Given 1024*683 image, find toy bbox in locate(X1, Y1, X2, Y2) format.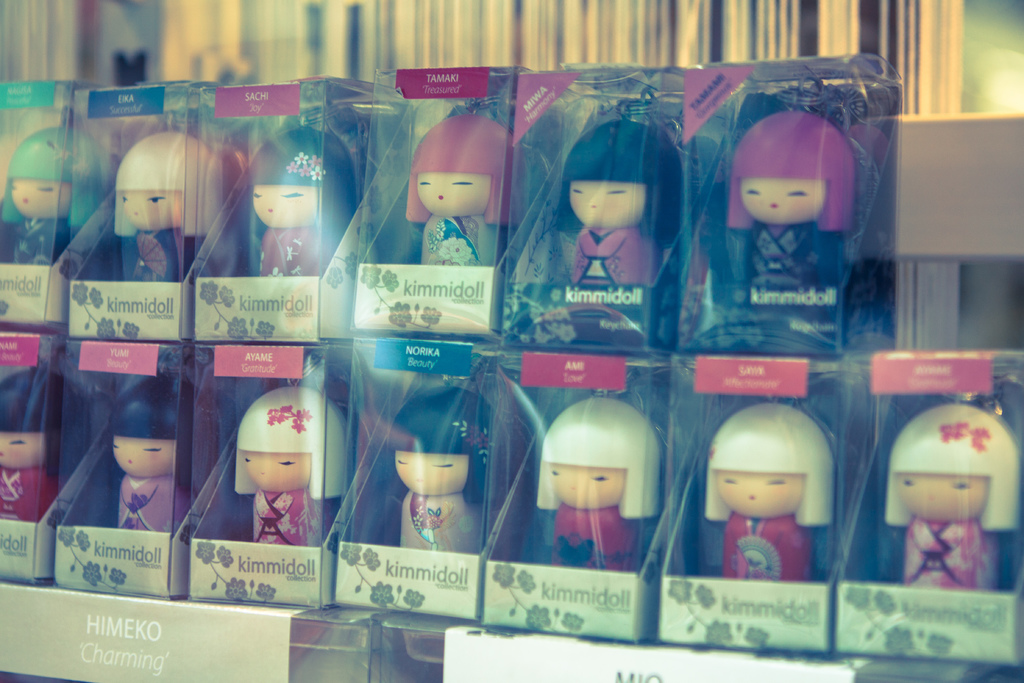
locate(529, 391, 659, 563).
